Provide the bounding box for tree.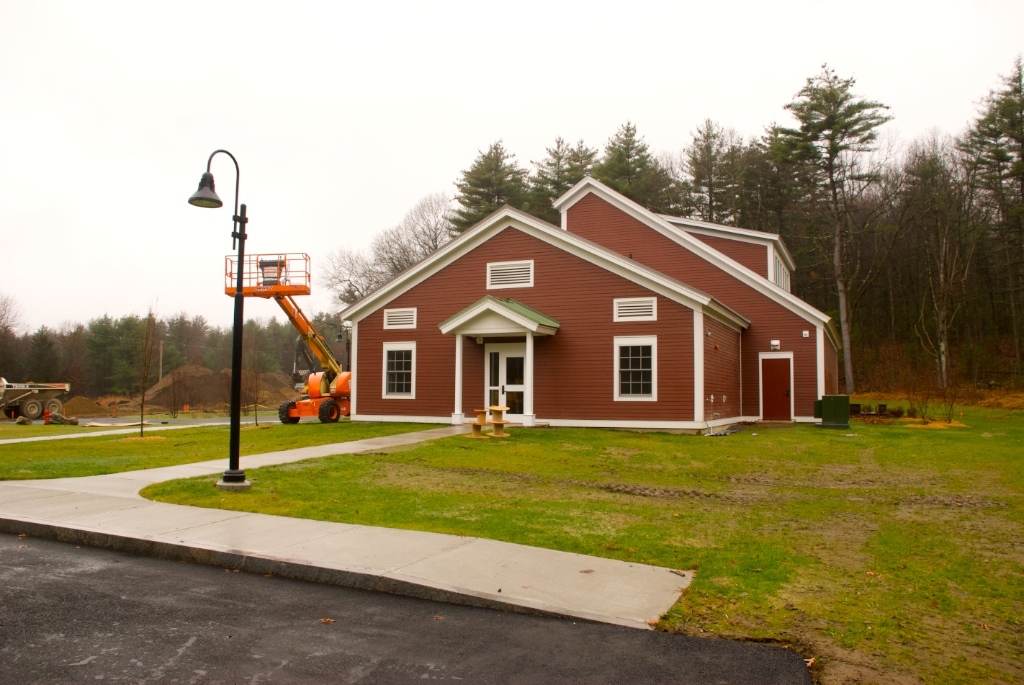
BBox(776, 52, 889, 389).
